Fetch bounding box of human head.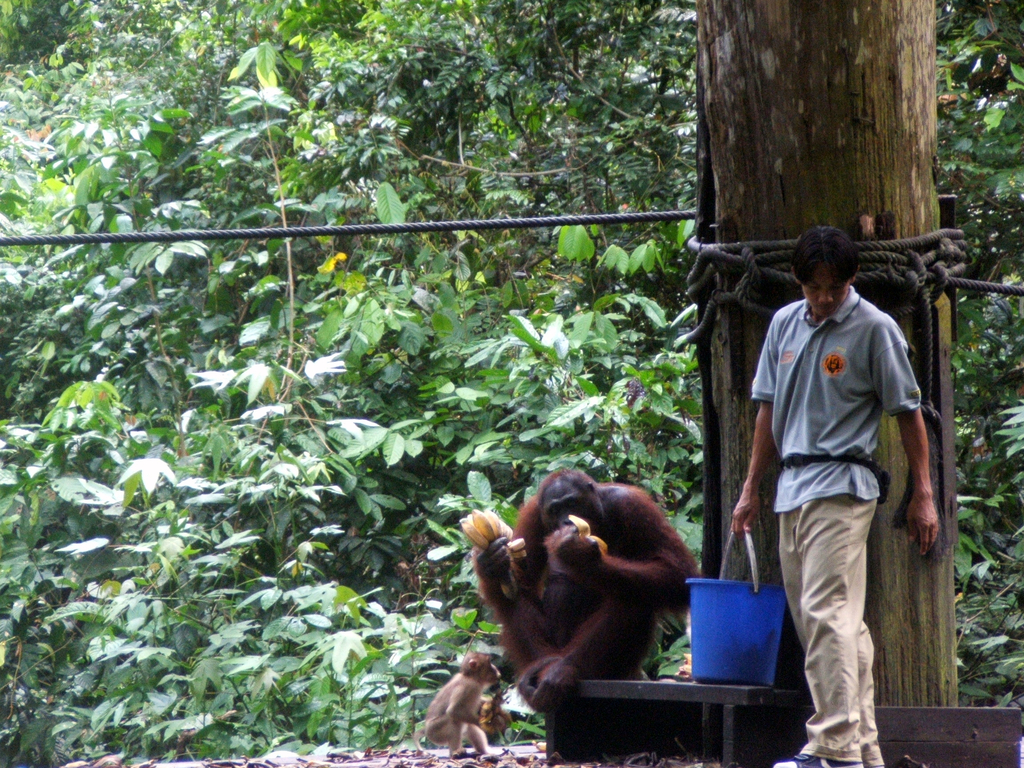
Bbox: <box>780,228,874,312</box>.
